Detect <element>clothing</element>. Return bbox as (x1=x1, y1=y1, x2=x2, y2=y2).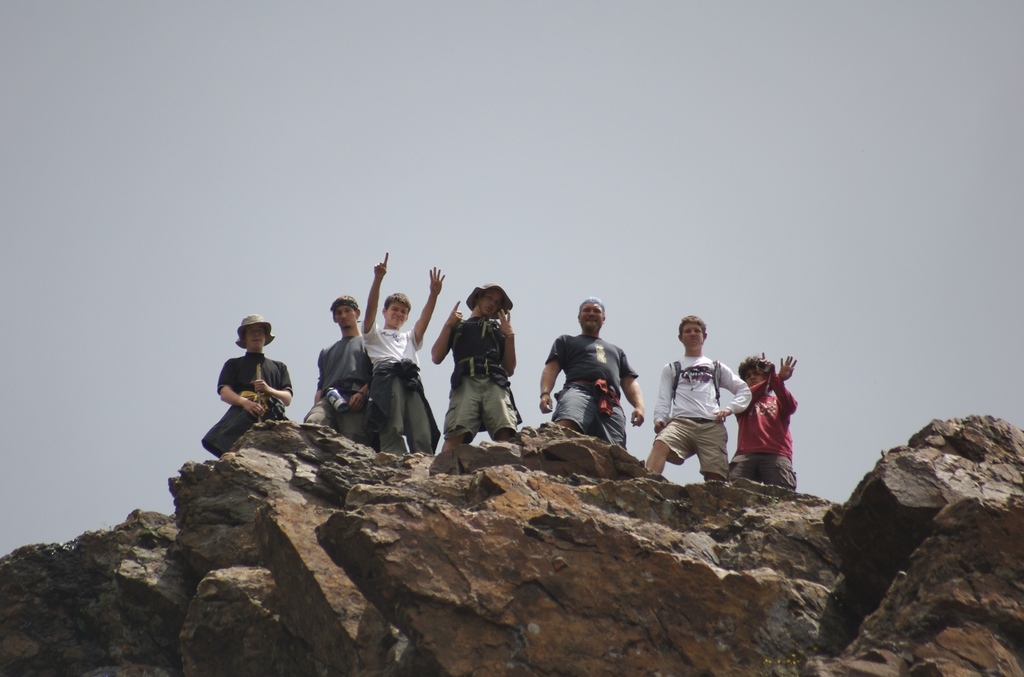
(x1=652, y1=339, x2=742, y2=485).
